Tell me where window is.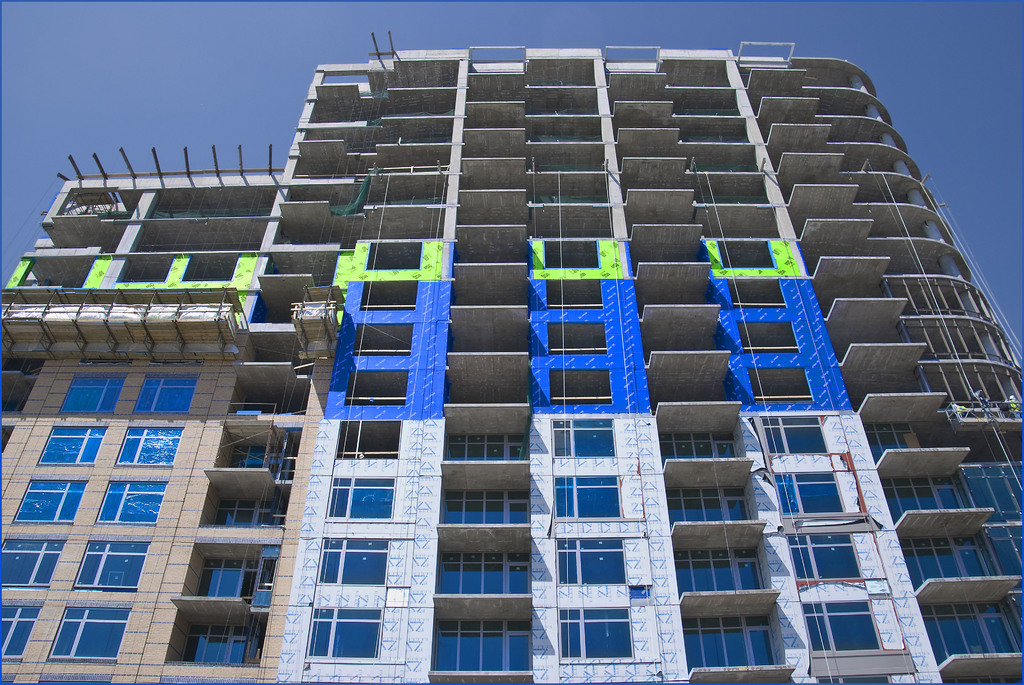
window is at 556:542:626:584.
